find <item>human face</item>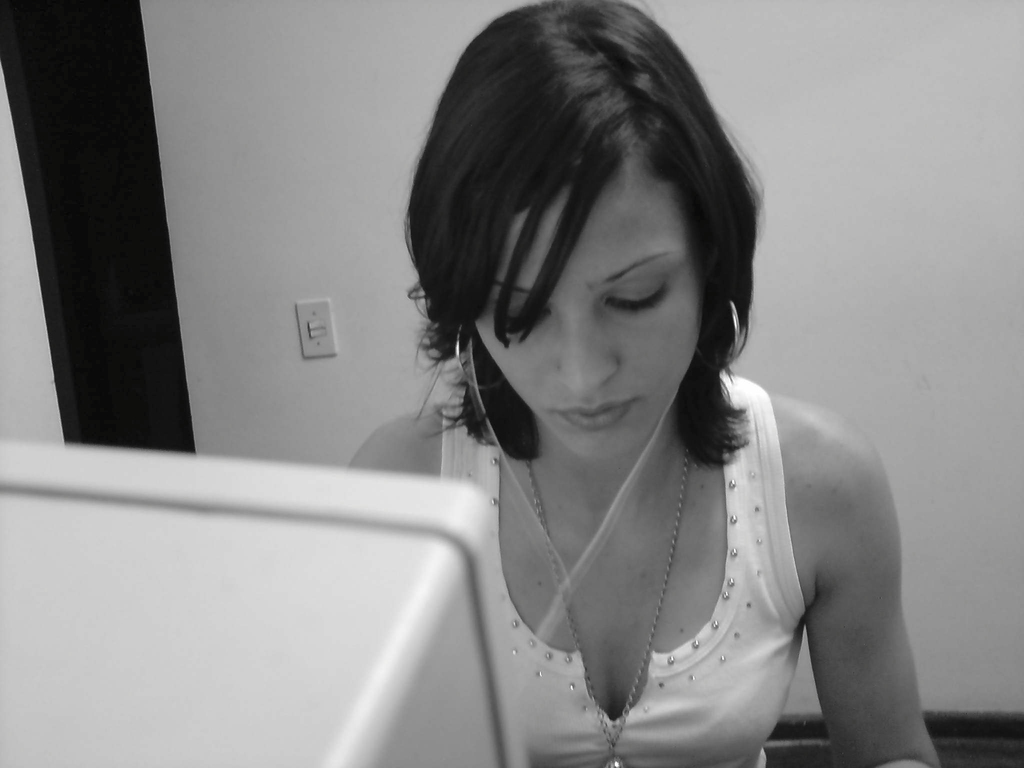
<box>474,177,699,458</box>
